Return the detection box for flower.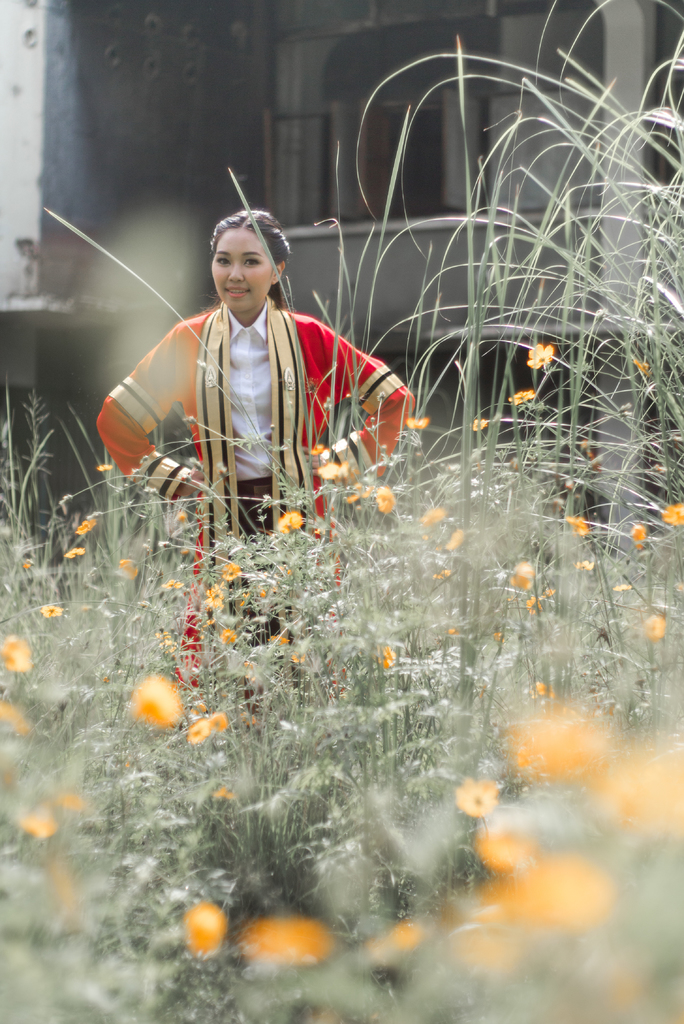
select_region(221, 563, 242, 579).
